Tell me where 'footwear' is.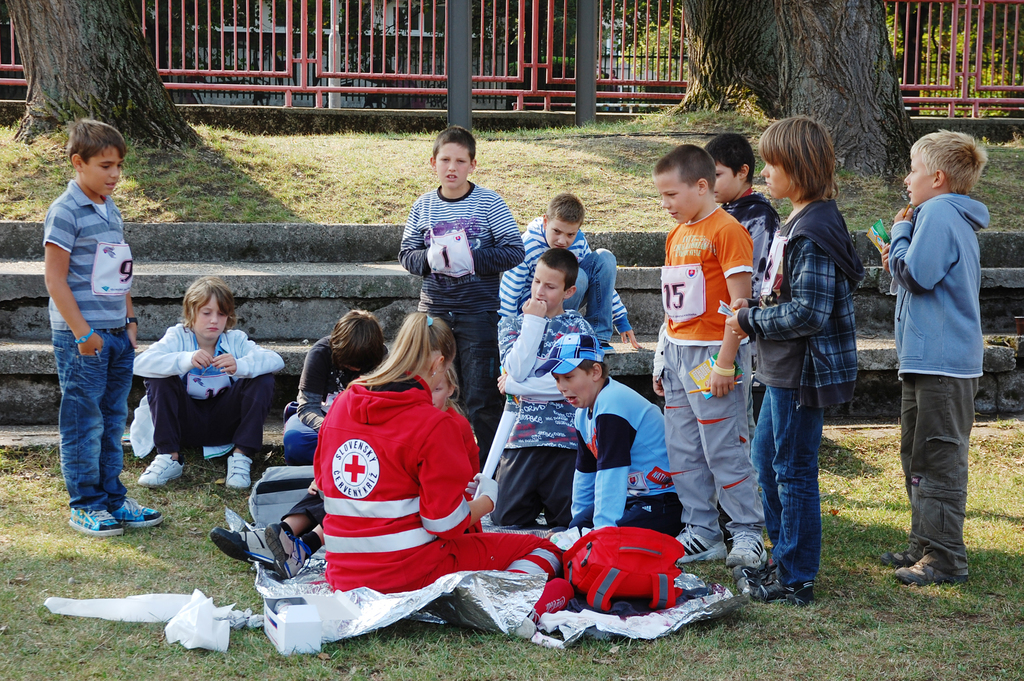
'footwear' is at {"left": 113, "top": 497, "right": 166, "bottom": 527}.
